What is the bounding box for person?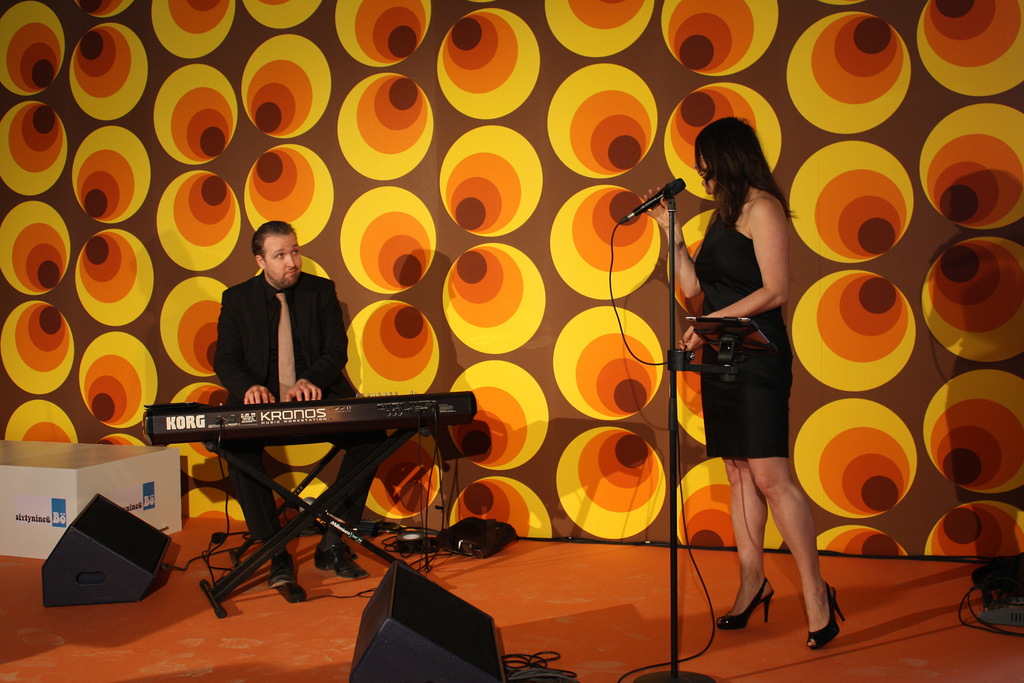
(left=638, top=115, right=848, bottom=652).
